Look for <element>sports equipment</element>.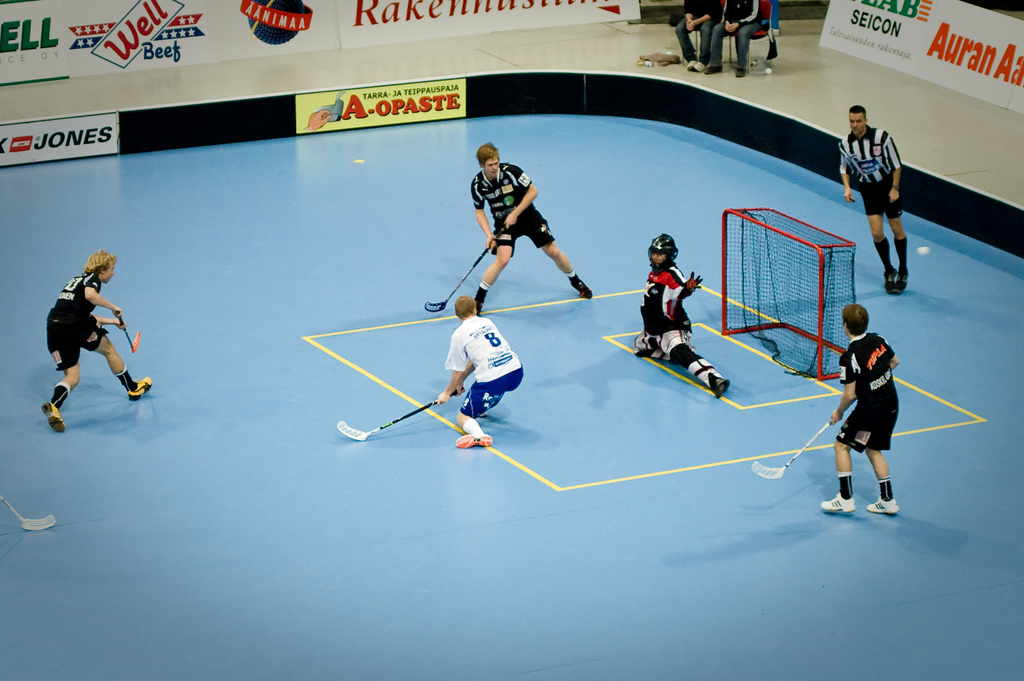
Found: 647:232:678:274.
